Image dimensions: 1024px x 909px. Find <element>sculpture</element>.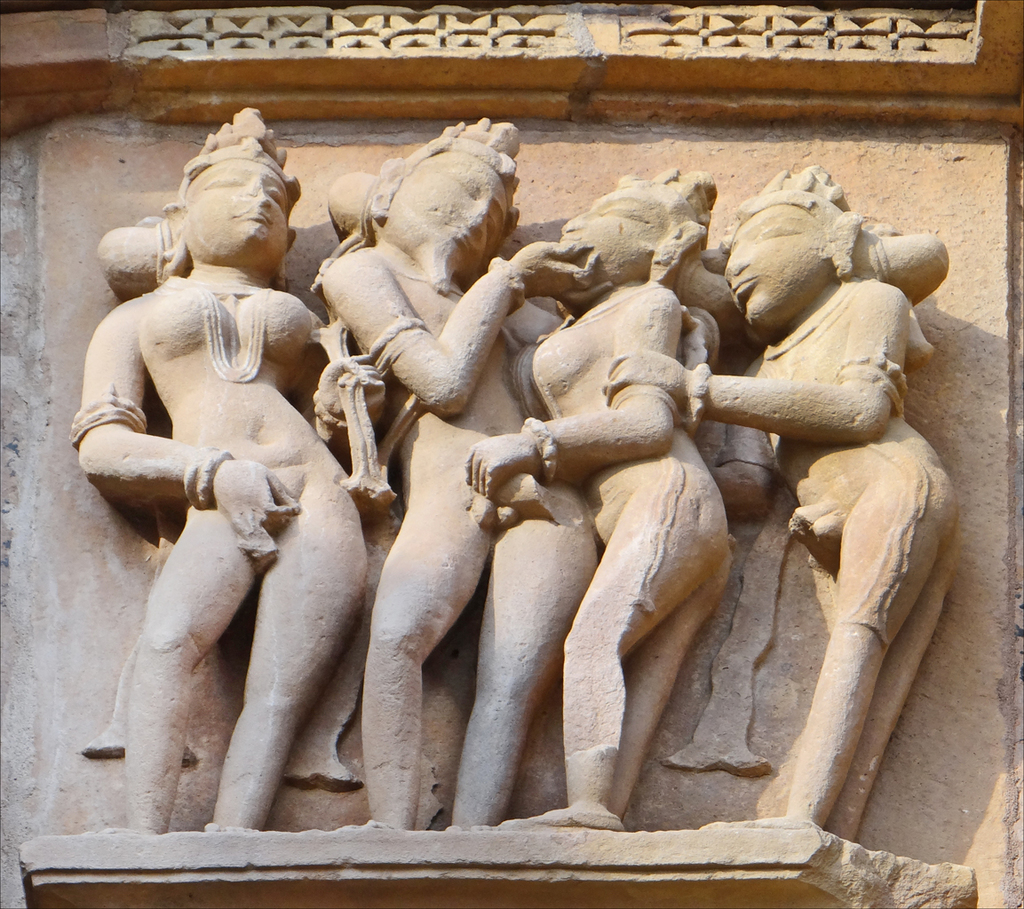
[left=511, top=178, right=744, bottom=845].
